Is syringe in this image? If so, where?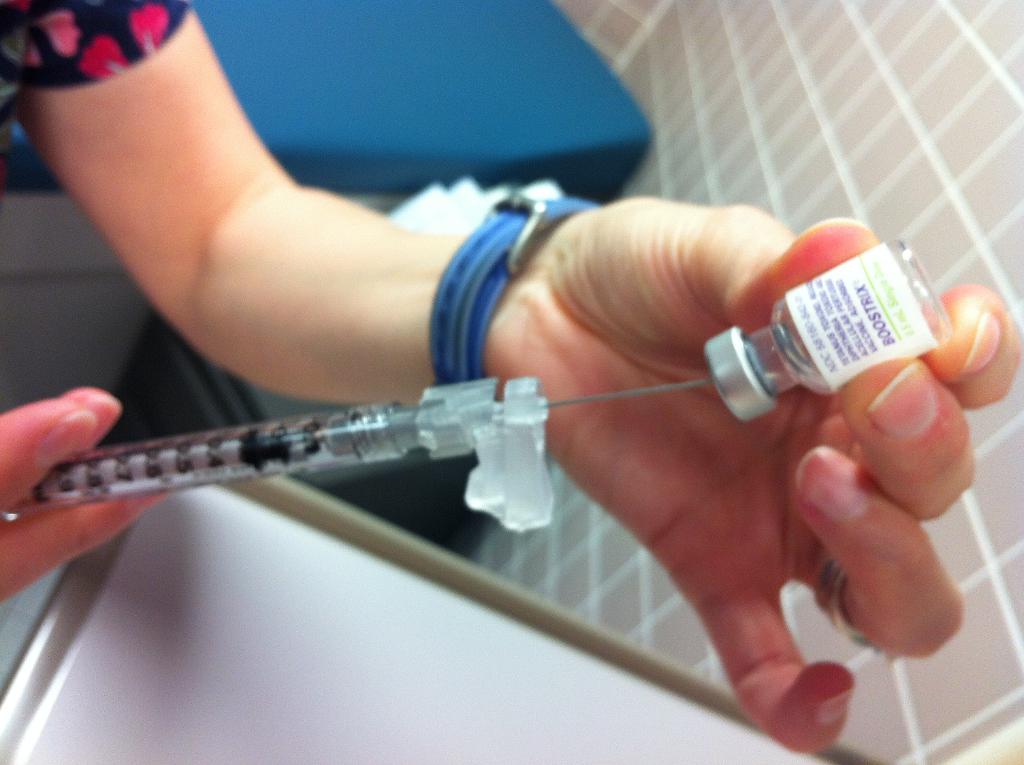
Yes, at box(24, 376, 719, 533).
